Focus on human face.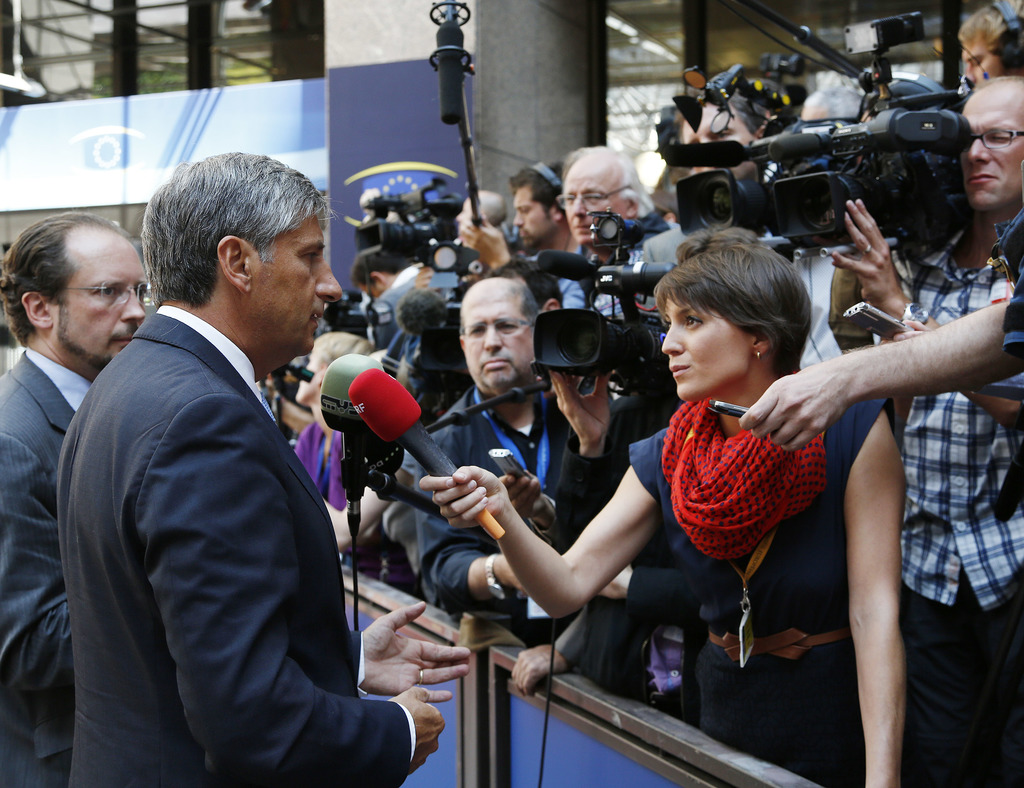
Focused at [x1=554, y1=175, x2=628, y2=241].
